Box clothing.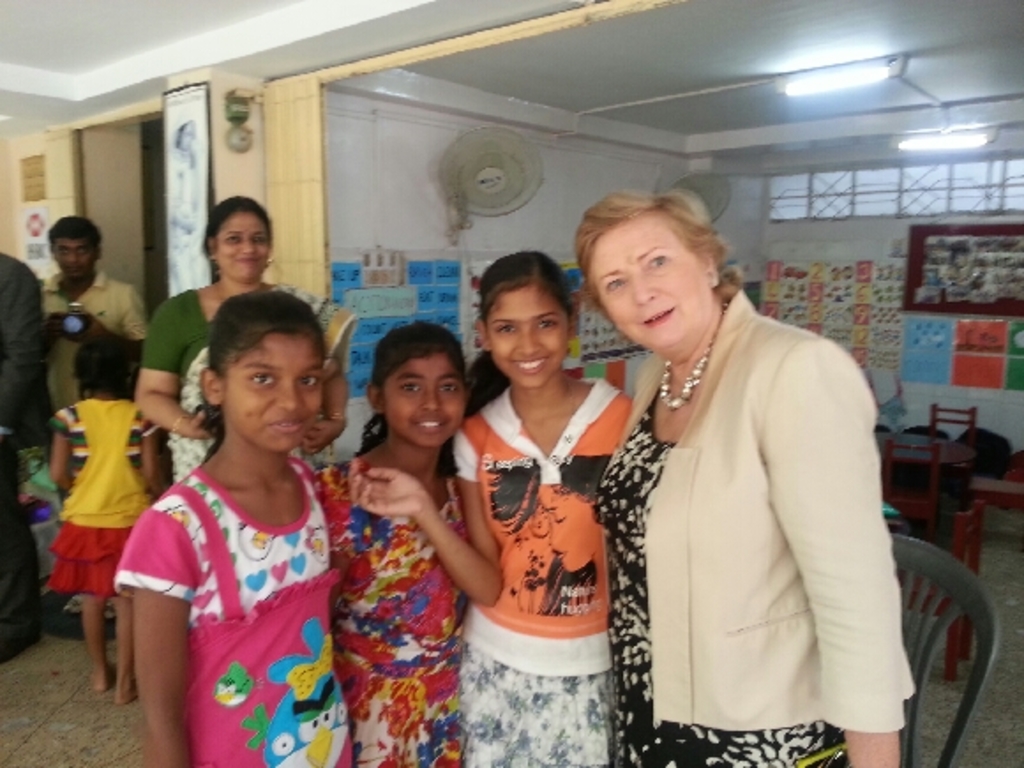
<box>46,395,162,597</box>.
